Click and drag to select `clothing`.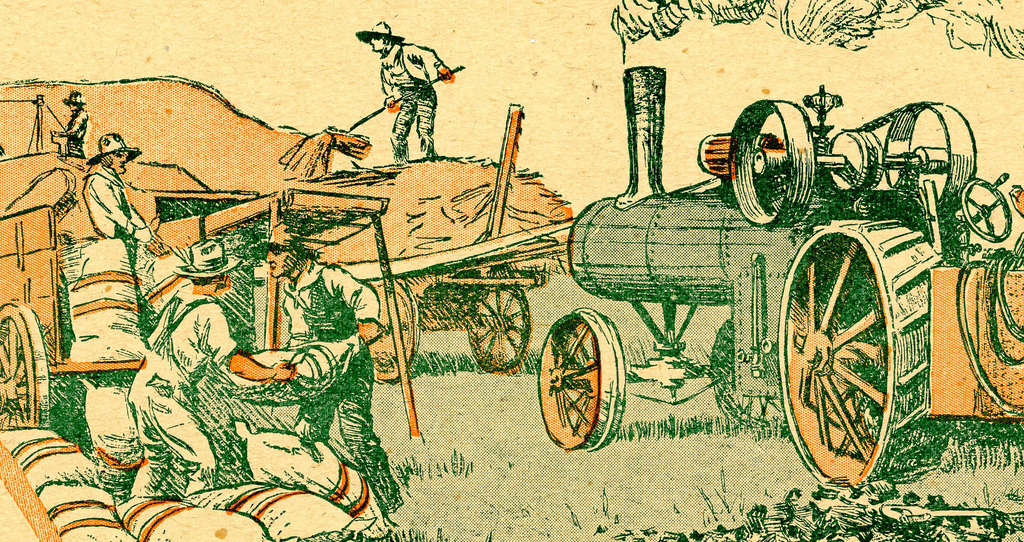
Selection: <region>112, 291, 243, 499</region>.
